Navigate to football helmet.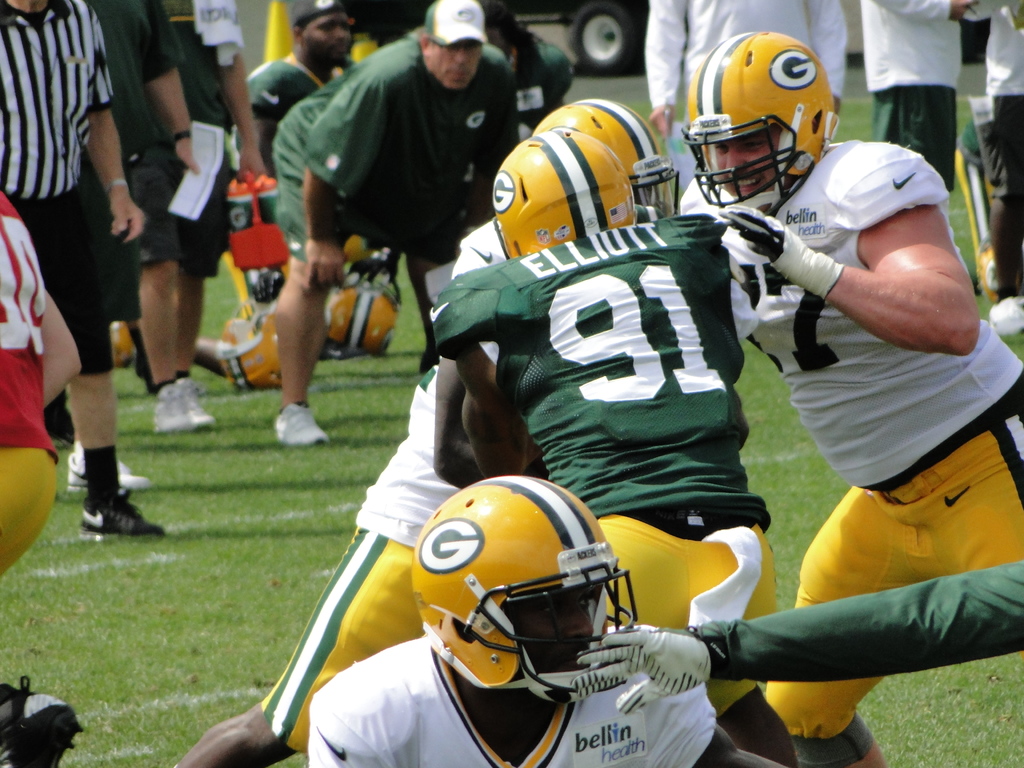
Navigation target: <region>325, 276, 408, 358</region>.
